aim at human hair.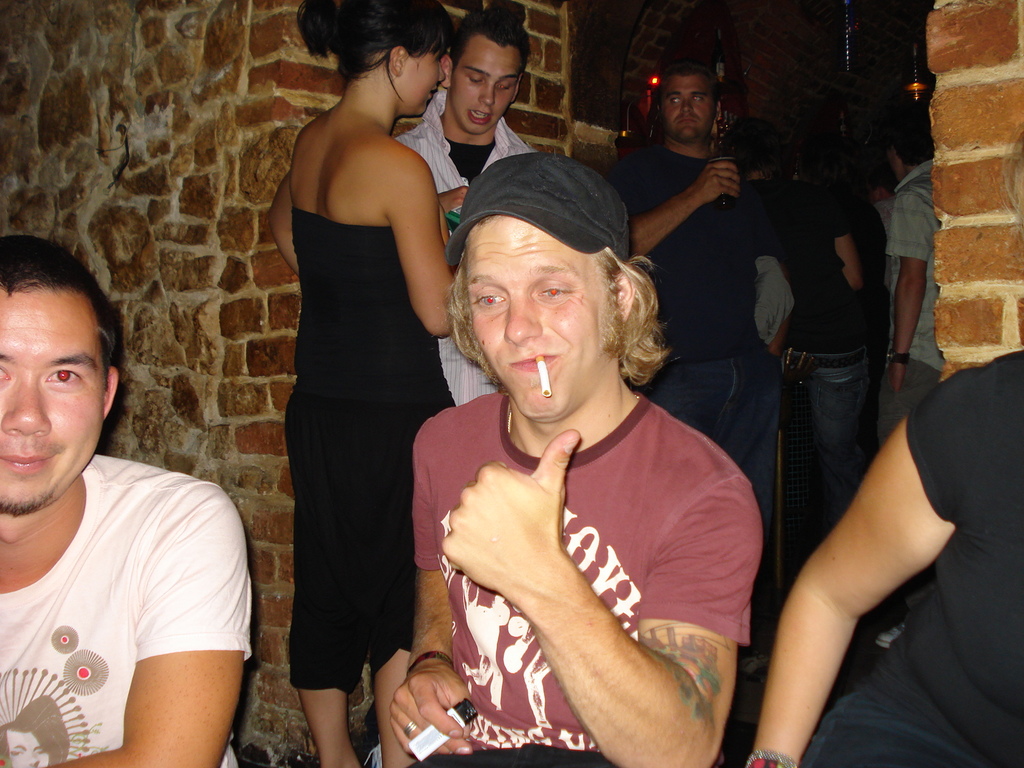
Aimed at 437/177/662/414.
